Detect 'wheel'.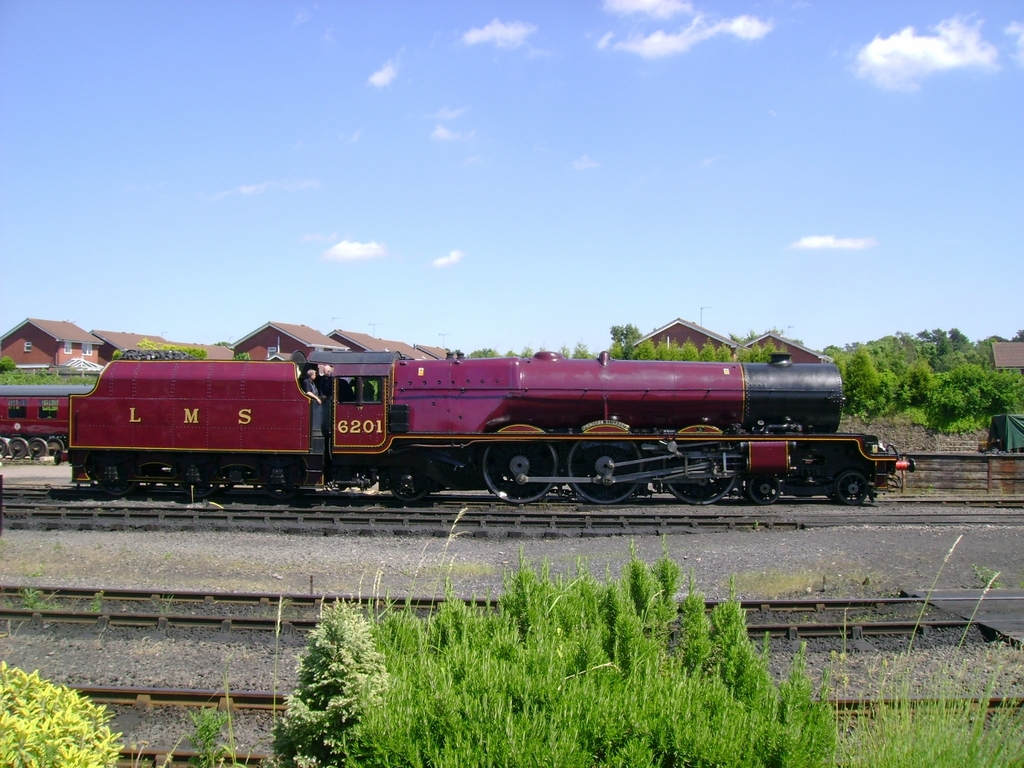
Detected at region(750, 474, 779, 503).
